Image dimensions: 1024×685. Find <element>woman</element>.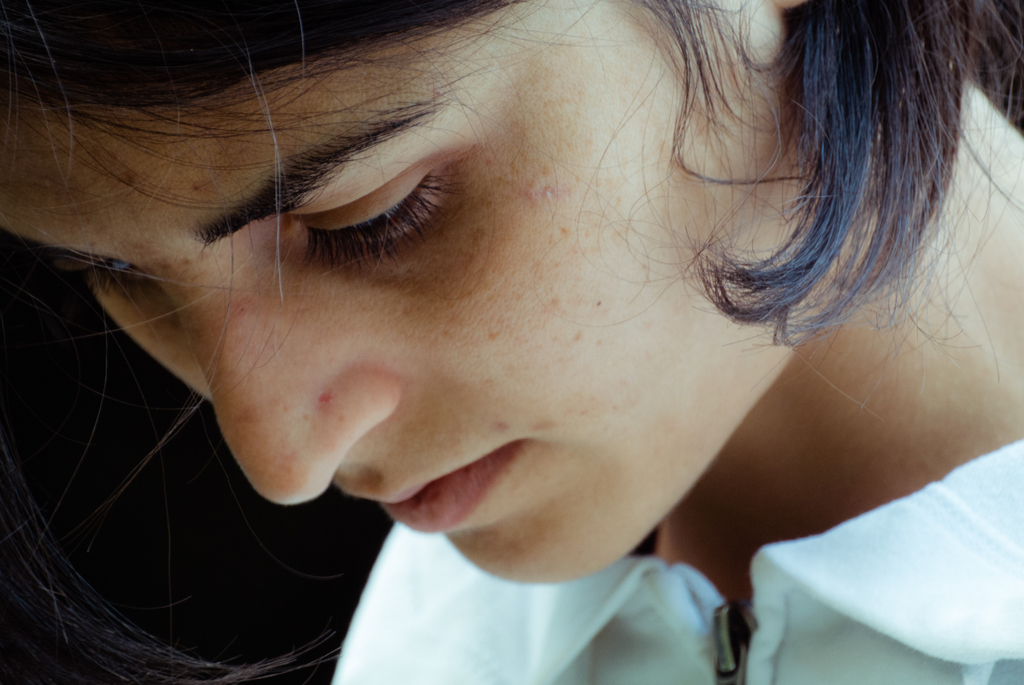
(x1=0, y1=0, x2=1023, y2=684).
